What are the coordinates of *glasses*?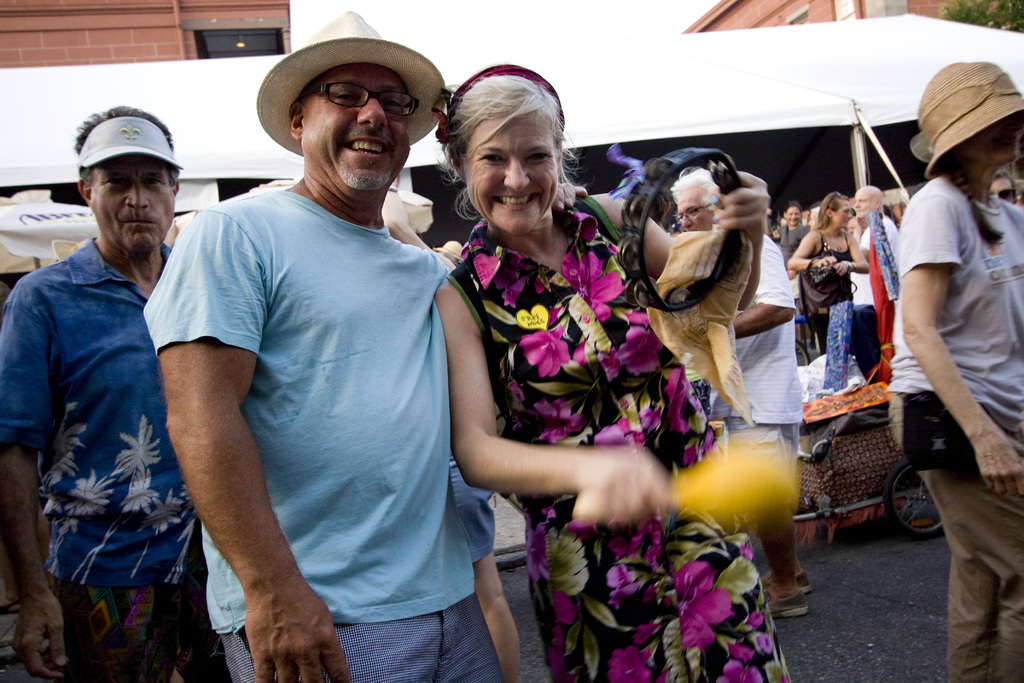
{"left": 306, "top": 81, "right": 424, "bottom": 123}.
